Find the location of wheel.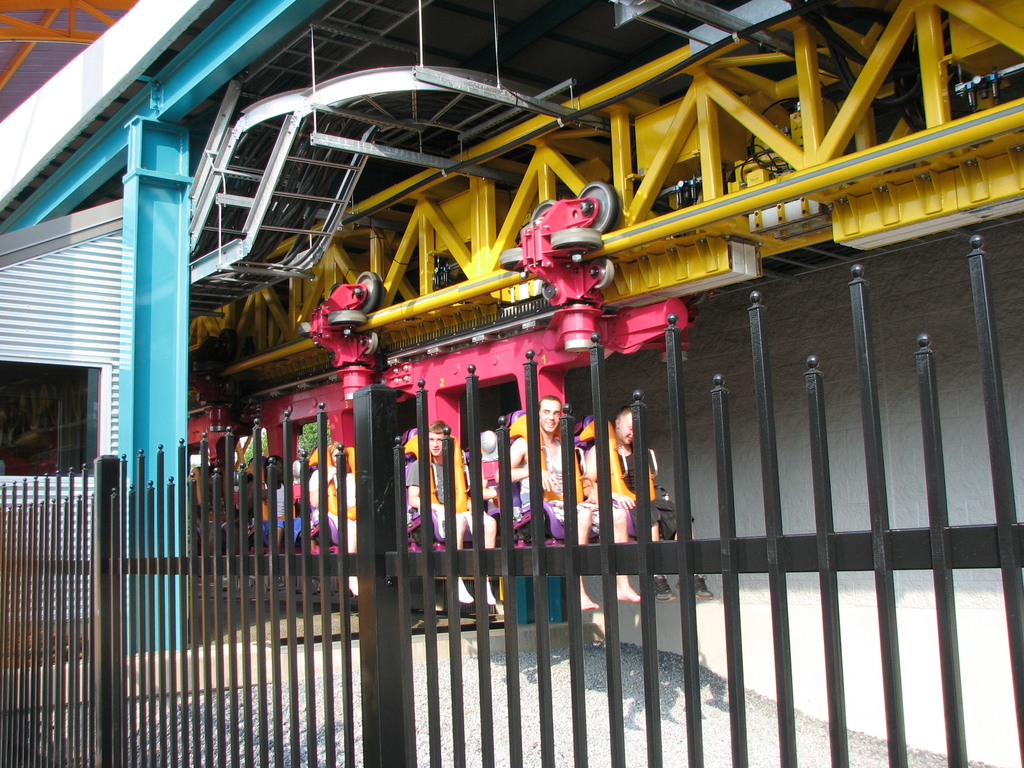
Location: l=330, t=284, r=342, b=300.
